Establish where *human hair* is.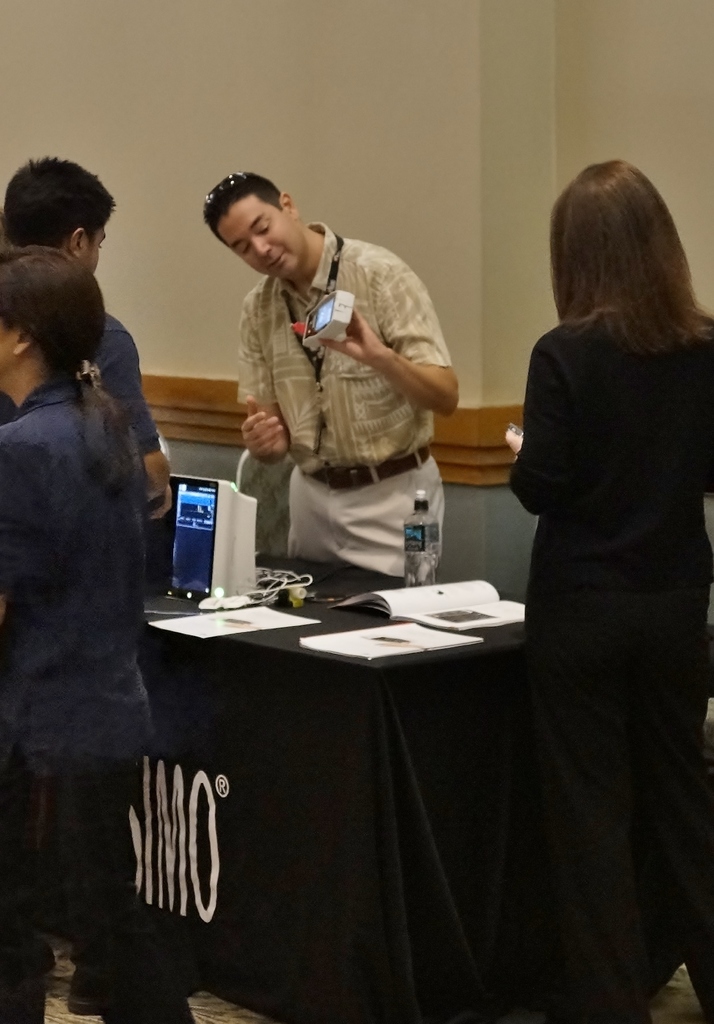
Established at 0/244/136/490.
